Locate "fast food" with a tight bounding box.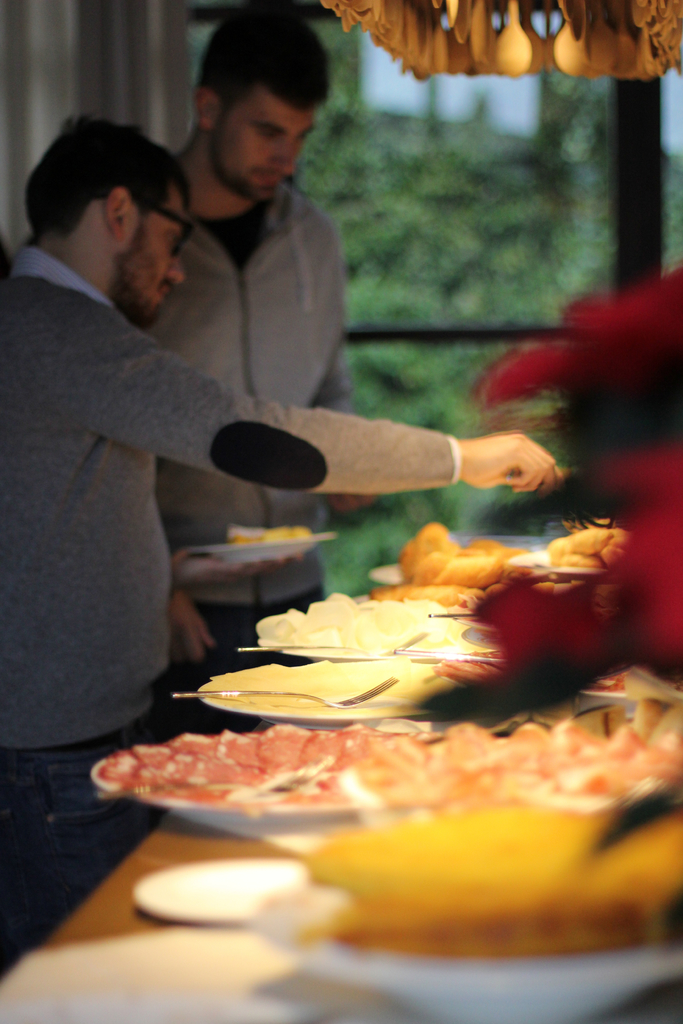
(183, 645, 450, 717).
